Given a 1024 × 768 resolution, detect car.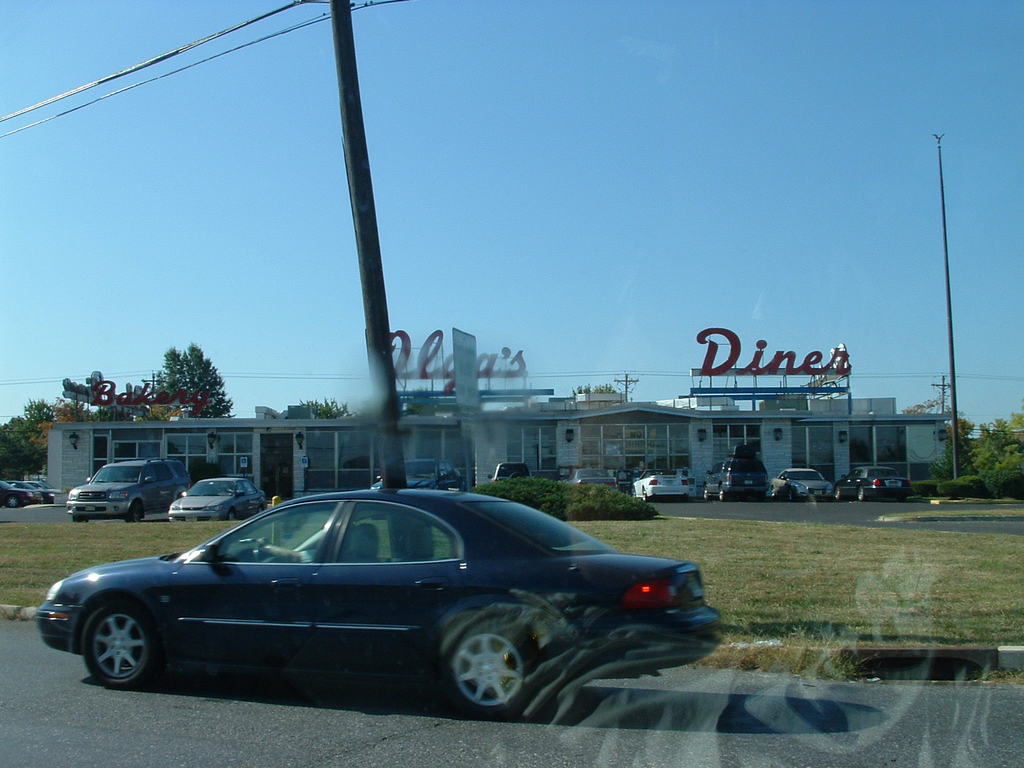
bbox(705, 462, 769, 498).
